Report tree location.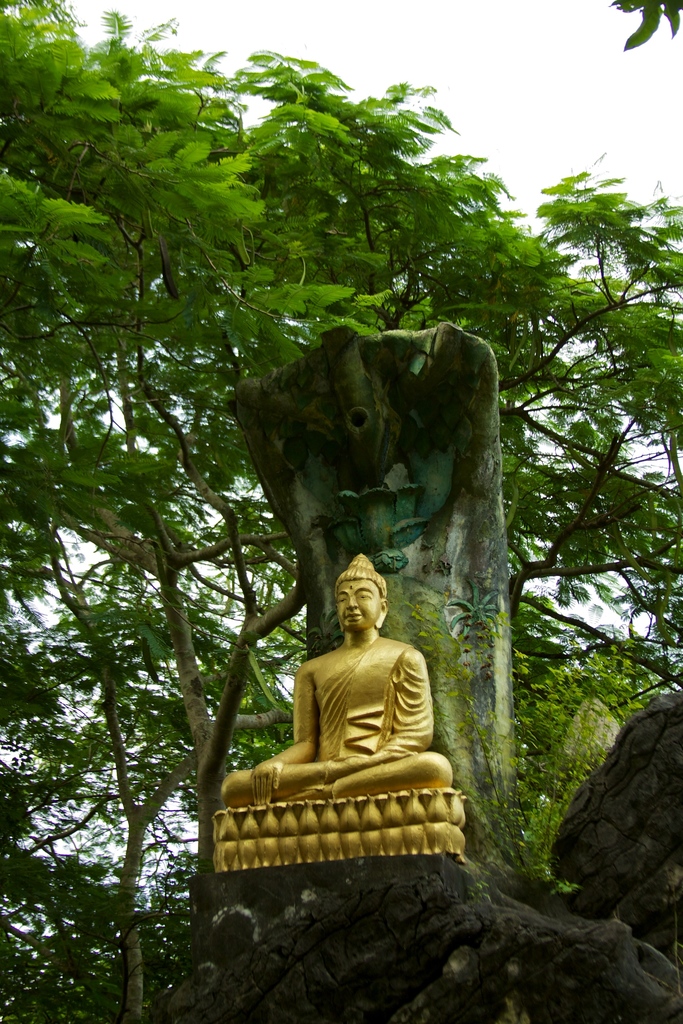
Report: Rect(0, 0, 682, 1023).
